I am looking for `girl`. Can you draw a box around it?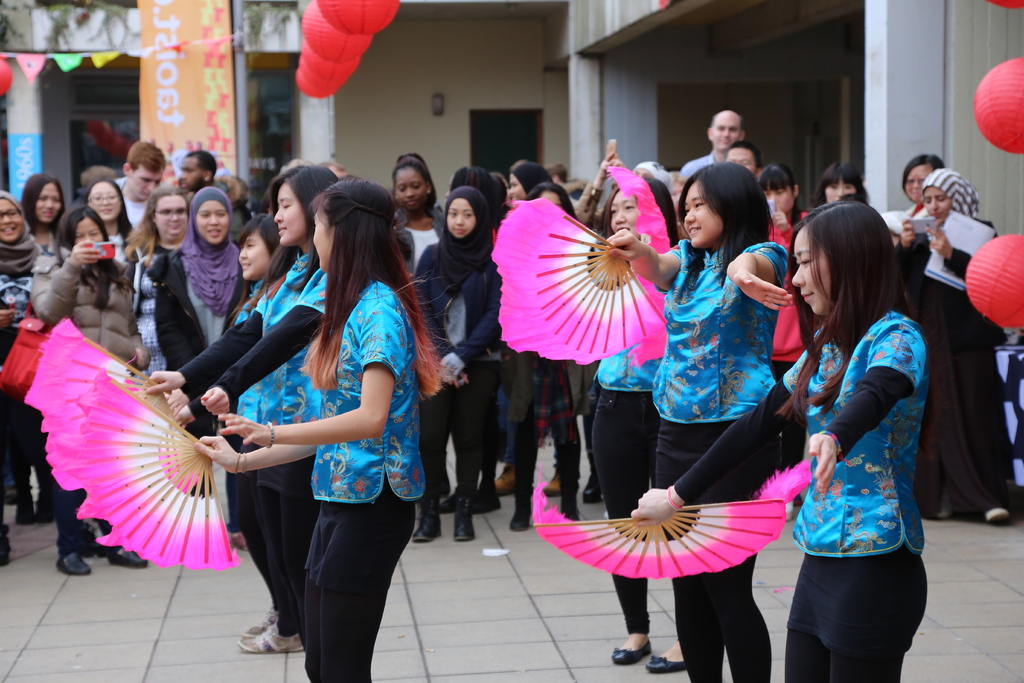
Sure, the bounding box is region(194, 177, 454, 682).
